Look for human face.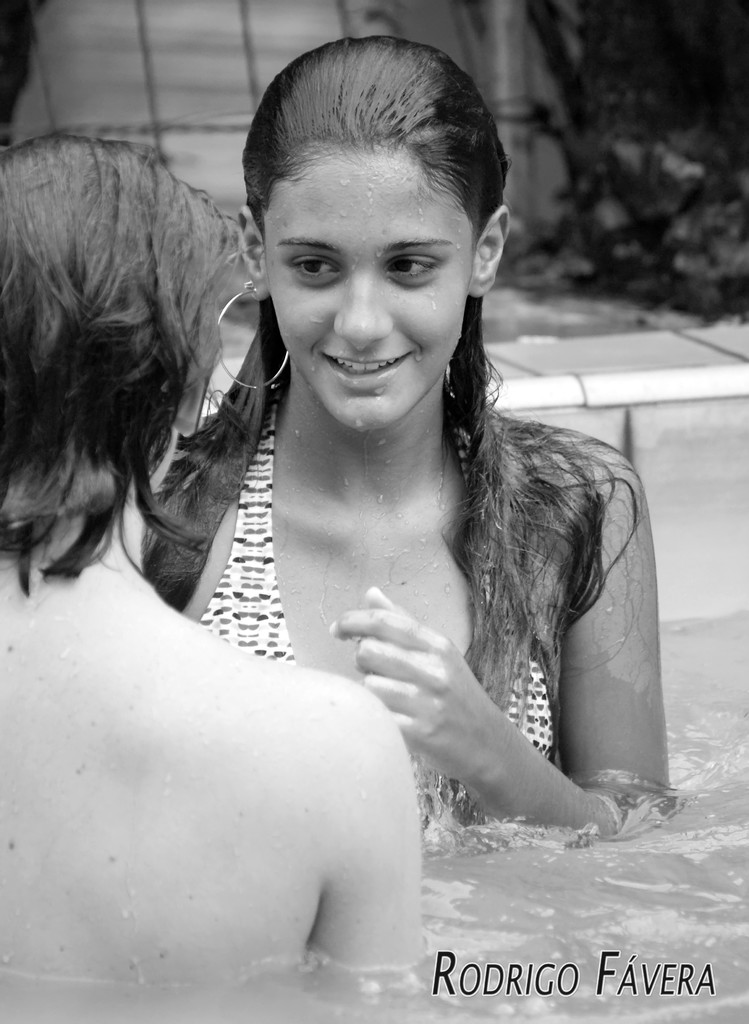
Found: [left=262, top=163, right=475, bottom=428].
